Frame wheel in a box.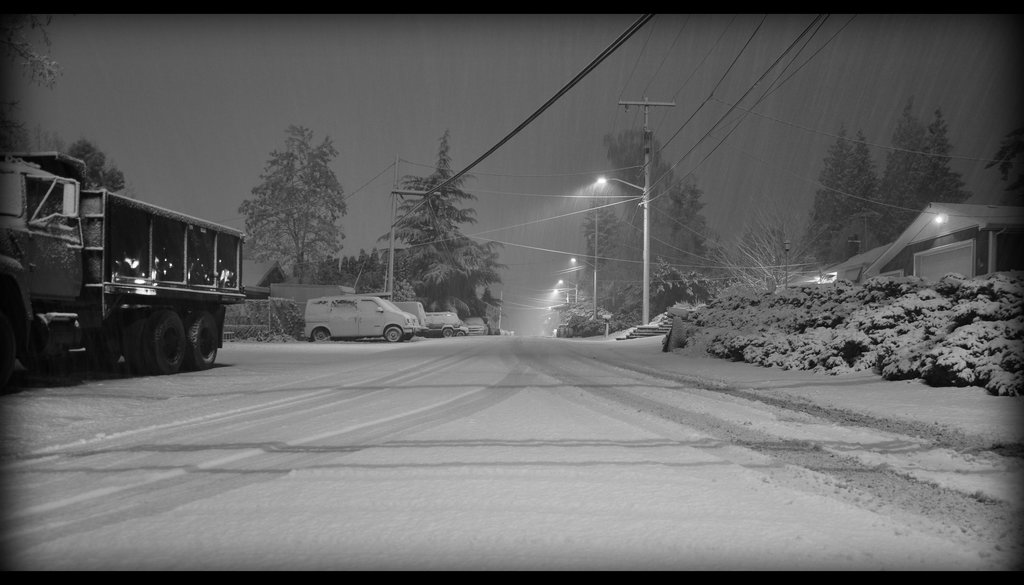
[404,333,413,341].
